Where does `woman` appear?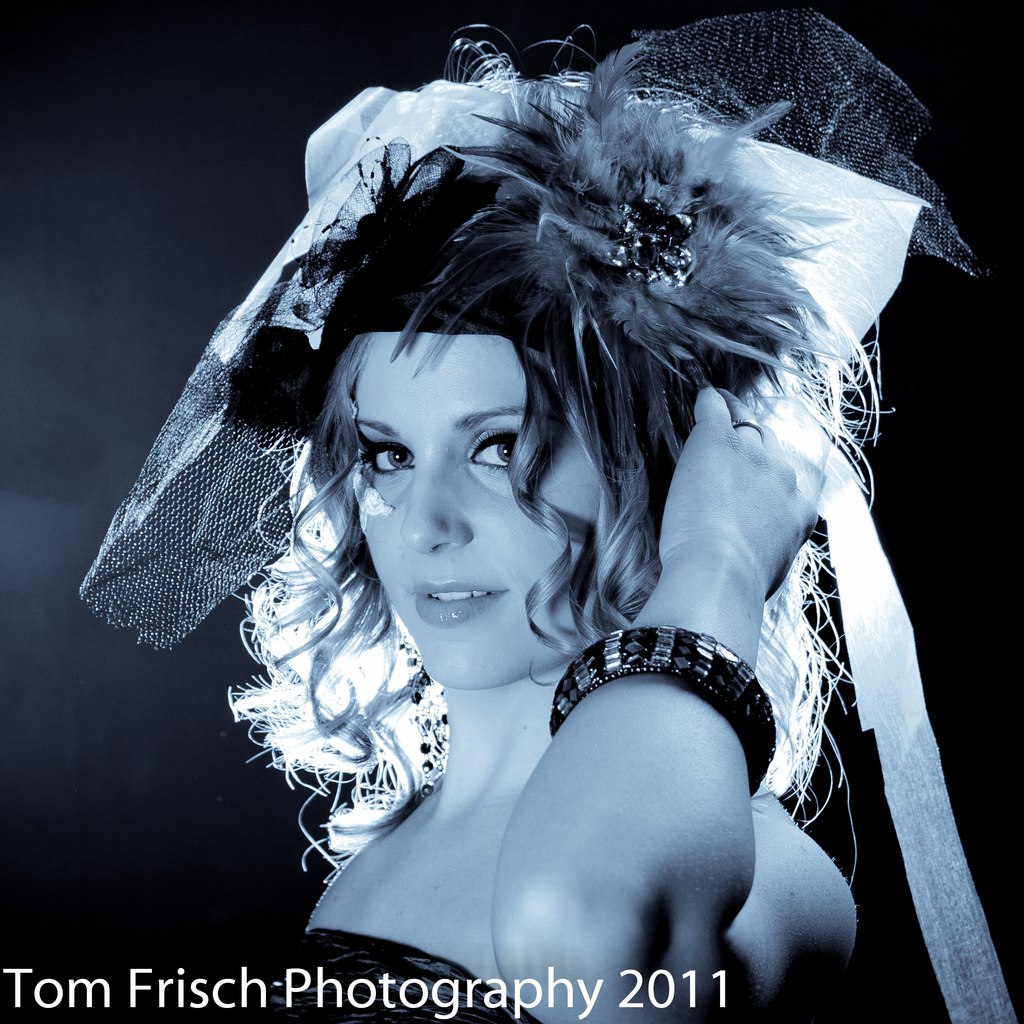
Appears at crop(83, 88, 1010, 1020).
